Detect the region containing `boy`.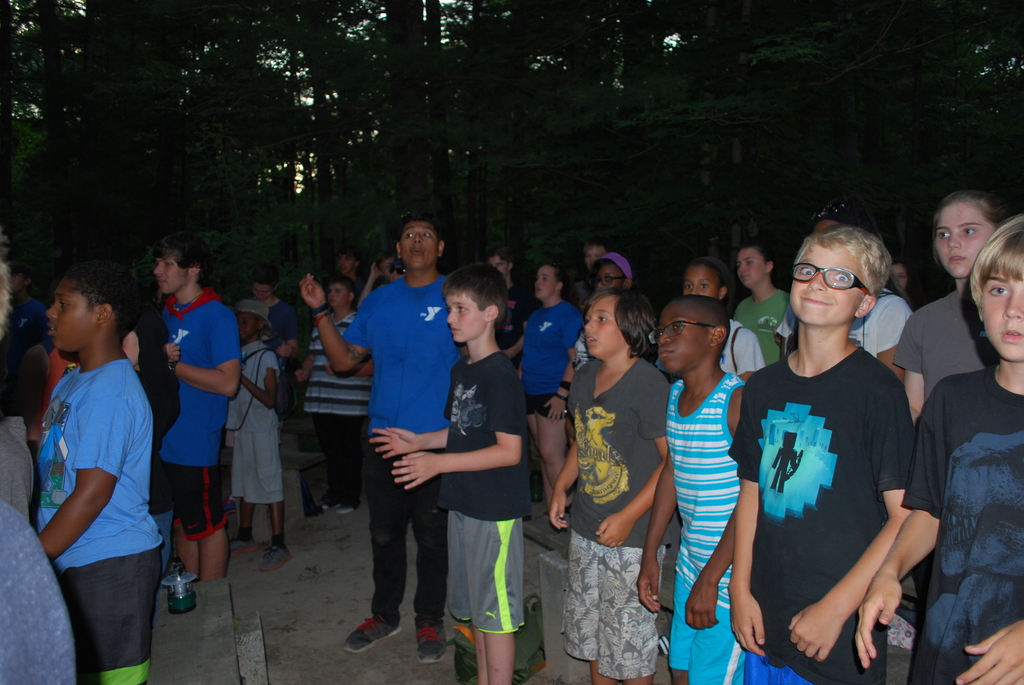
box(371, 262, 531, 684).
